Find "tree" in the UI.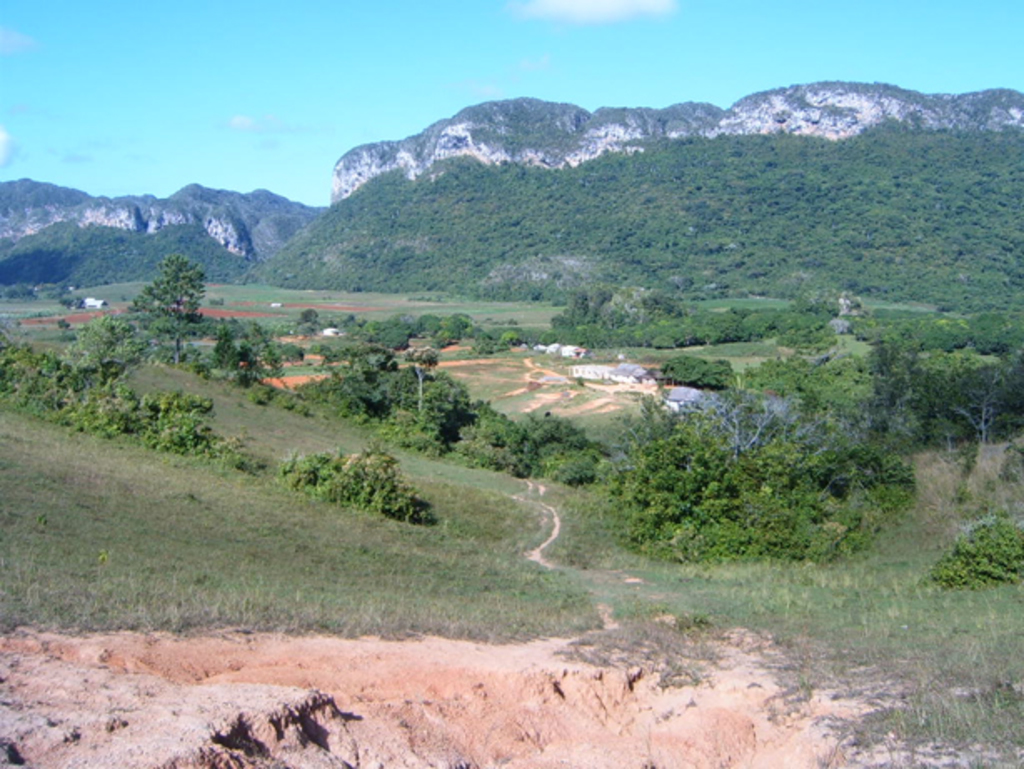
UI element at 922:510:1022:591.
